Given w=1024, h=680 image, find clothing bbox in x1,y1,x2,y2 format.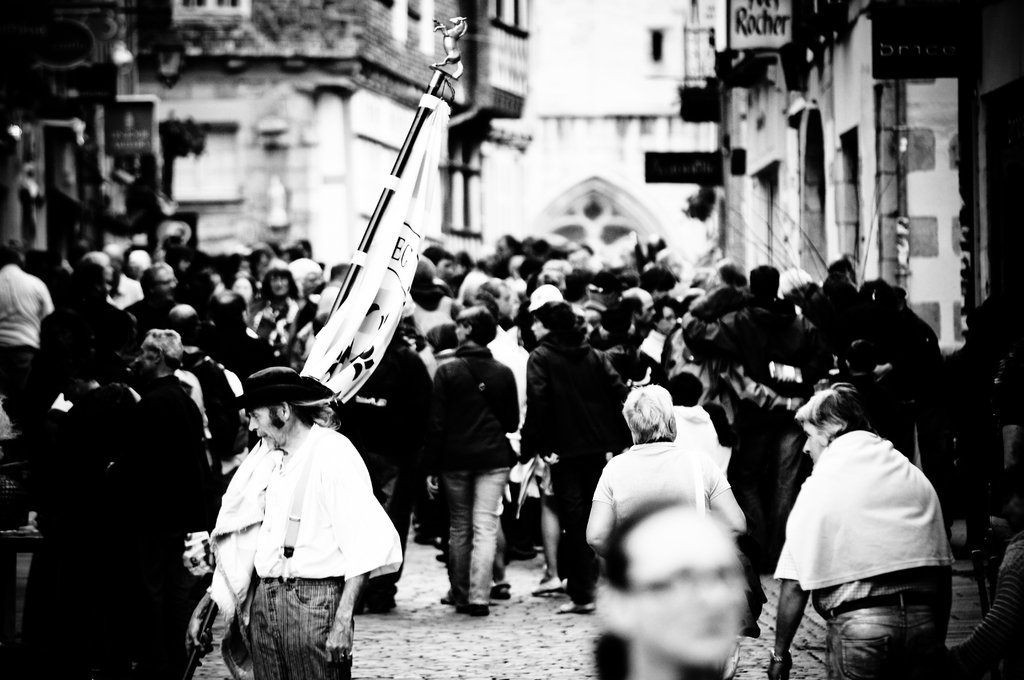
132,377,211,532.
